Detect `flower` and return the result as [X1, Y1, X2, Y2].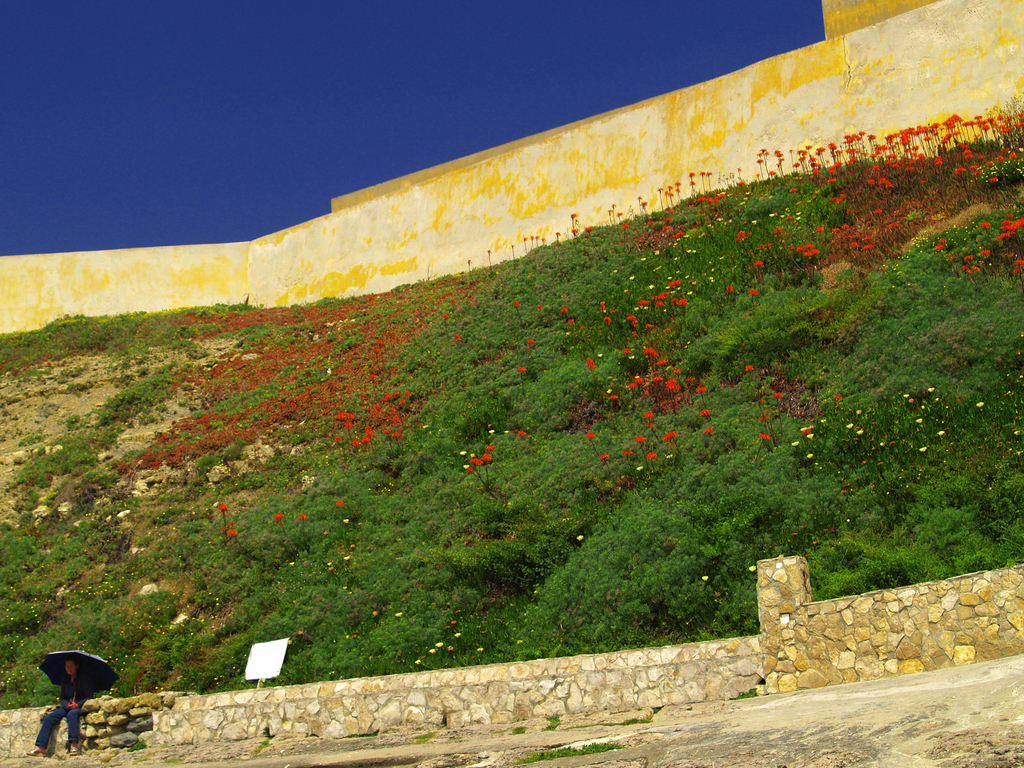
[907, 400, 913, 405].
